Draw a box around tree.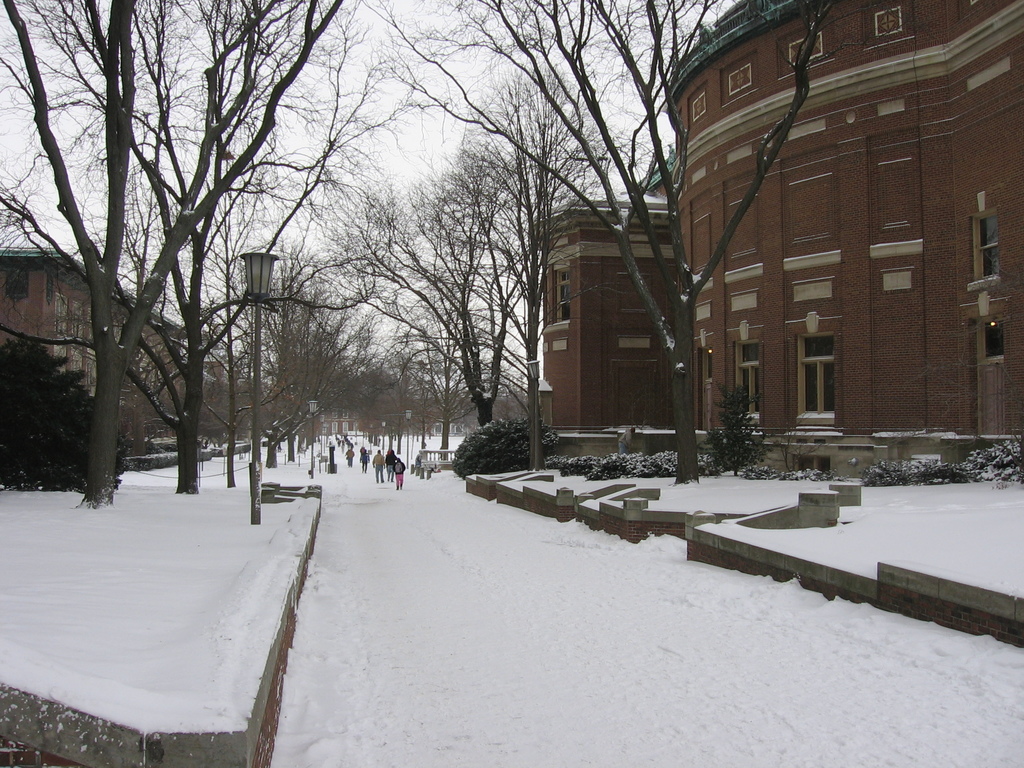
rect(345, 0, 895, 491).
